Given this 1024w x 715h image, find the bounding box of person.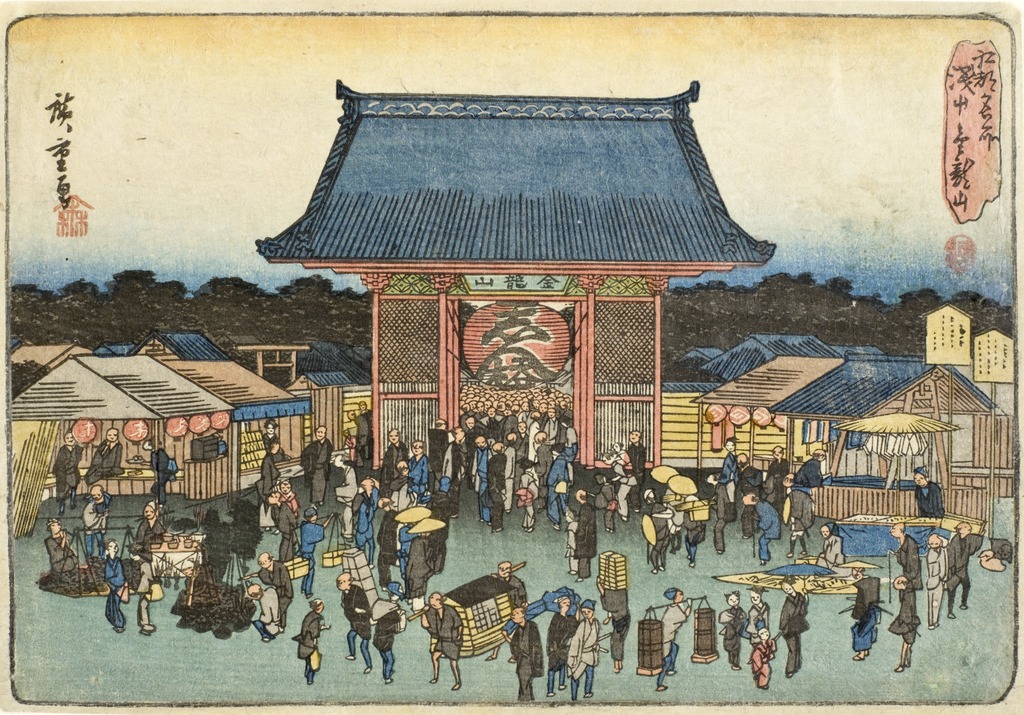
[43, 514, 79, 574].
